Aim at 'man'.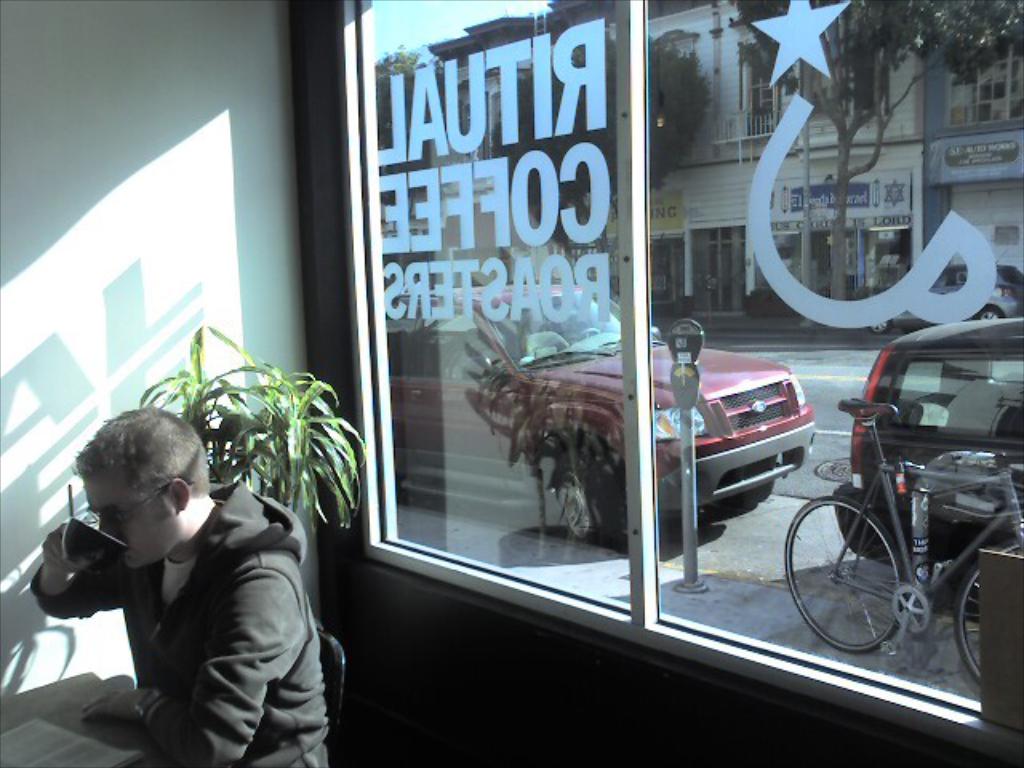
Aimed at select_region(24, 403, 349, 762).
